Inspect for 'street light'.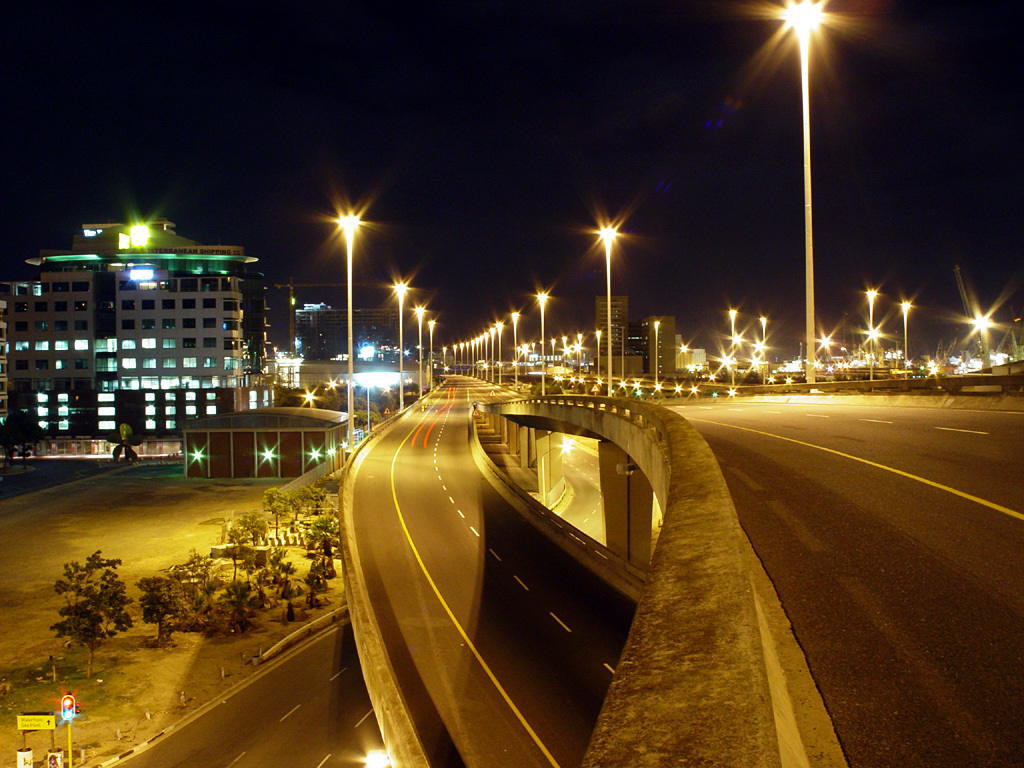
Inspection: BBox(390, 280, 412, 413).
